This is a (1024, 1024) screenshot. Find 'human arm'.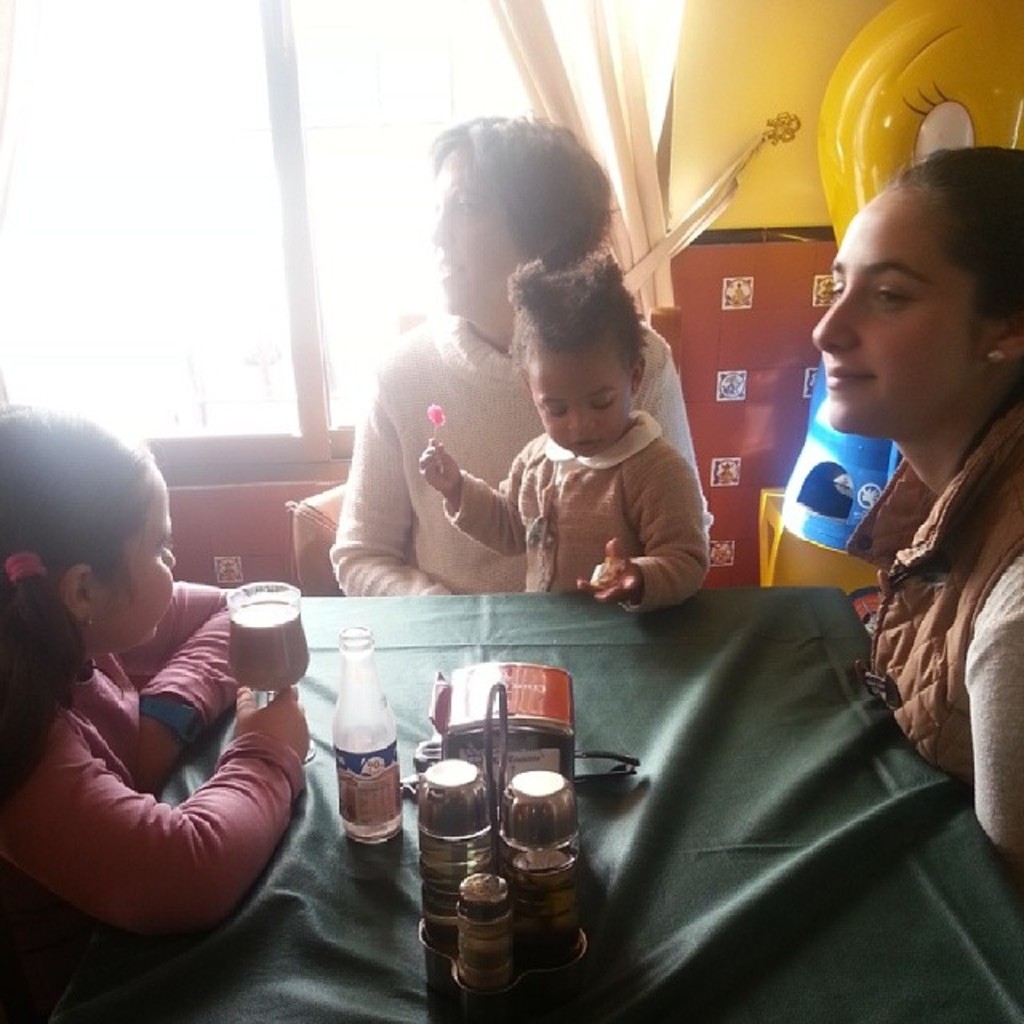
Bounding box: 971:538:1022:894.
